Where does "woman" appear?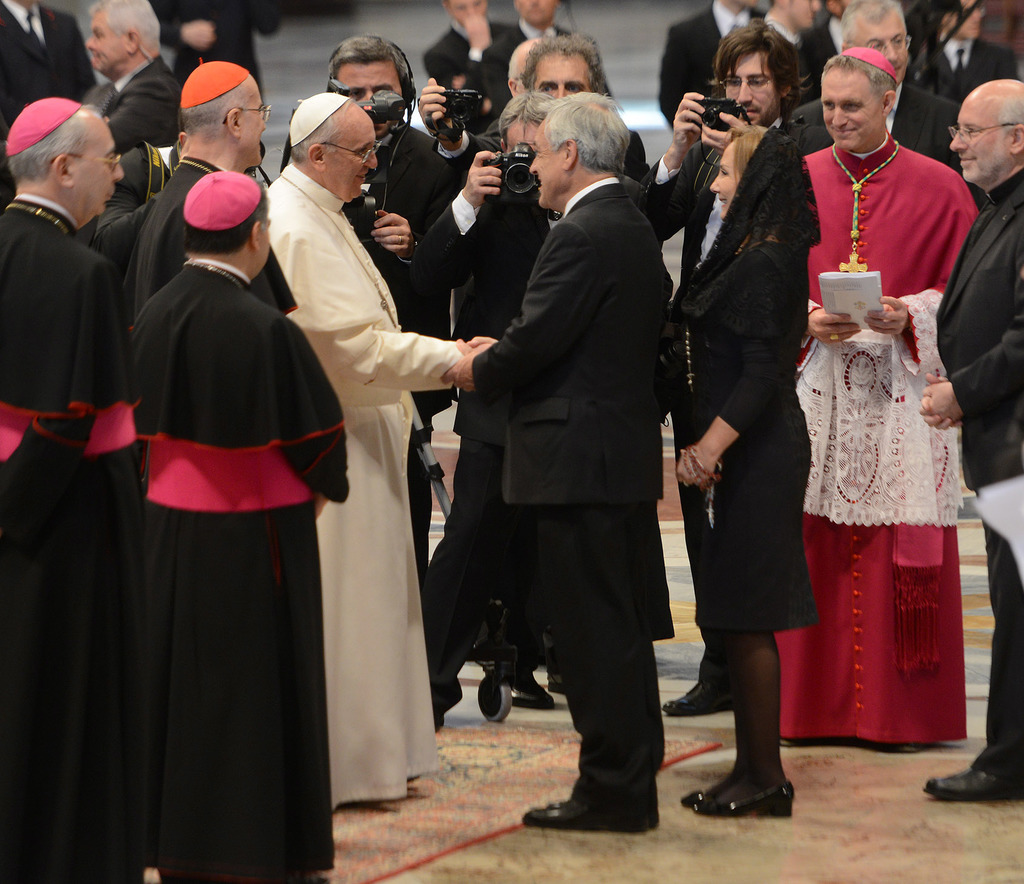
Appears at 666,89,842,846.
